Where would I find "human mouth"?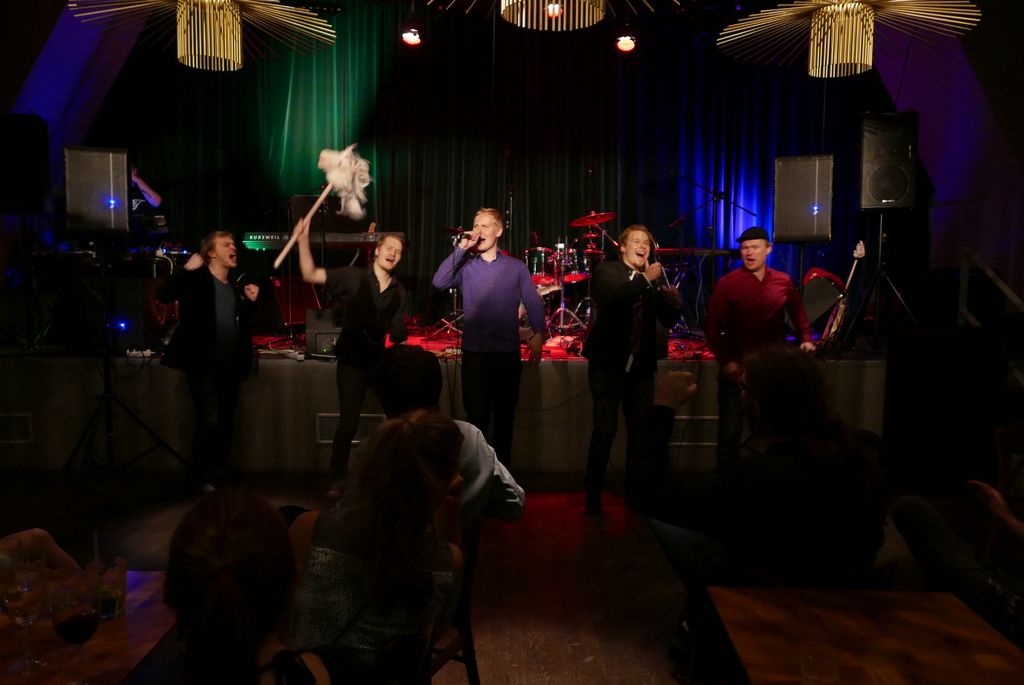
At BBox(635, 250, 646, 262).
